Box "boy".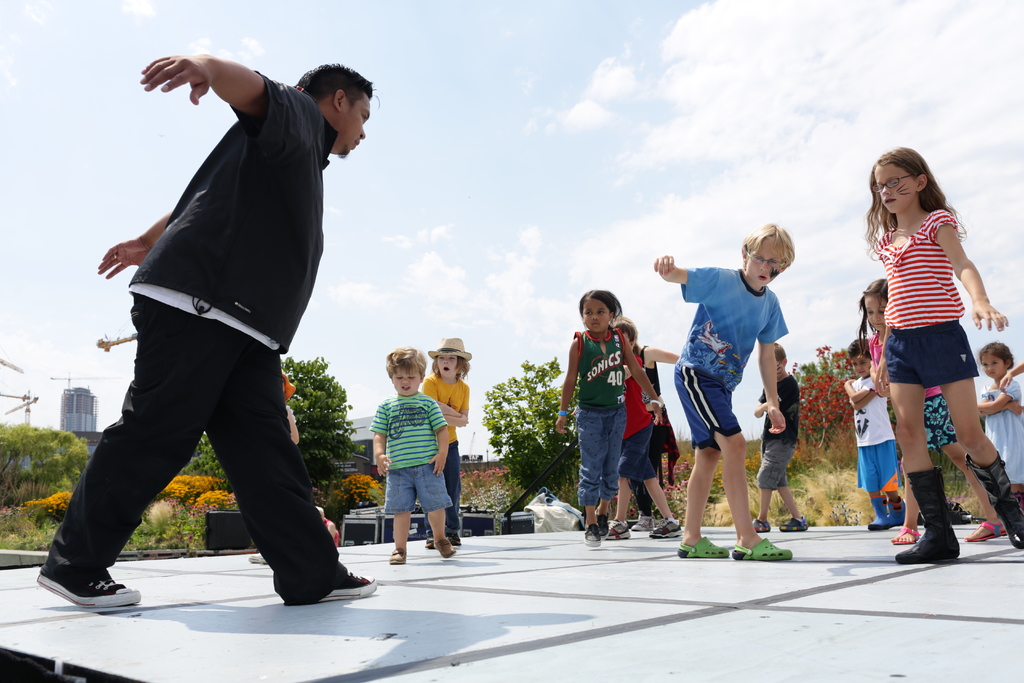
BBox(364, 338, 445, 567).
